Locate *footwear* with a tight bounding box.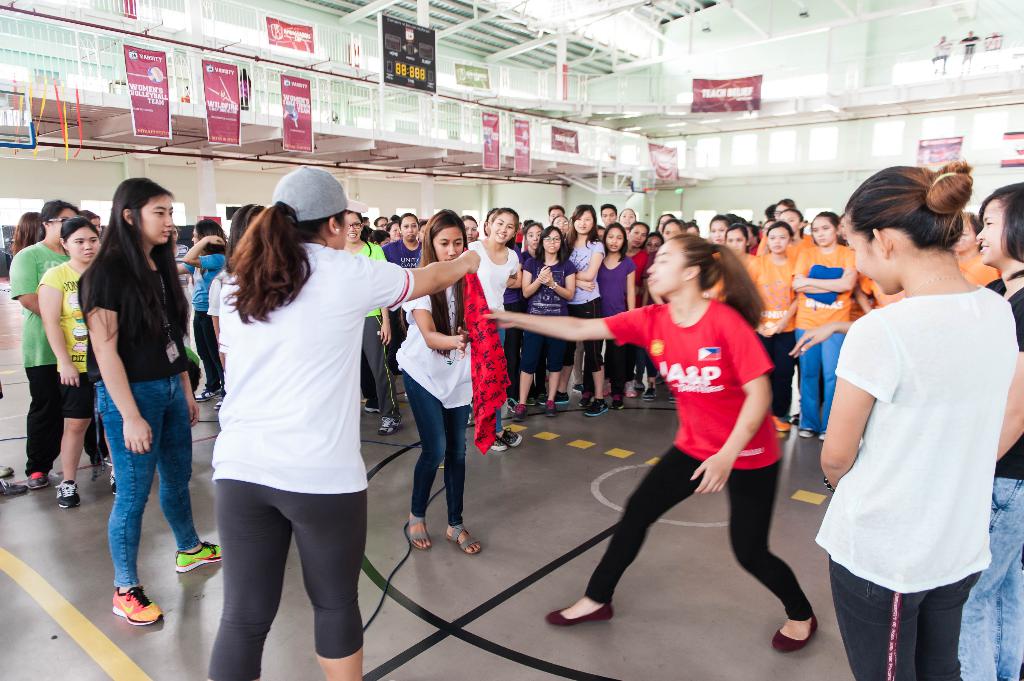
{"left": 529, "top": 394, "right": 536, "bottom": 407}.
